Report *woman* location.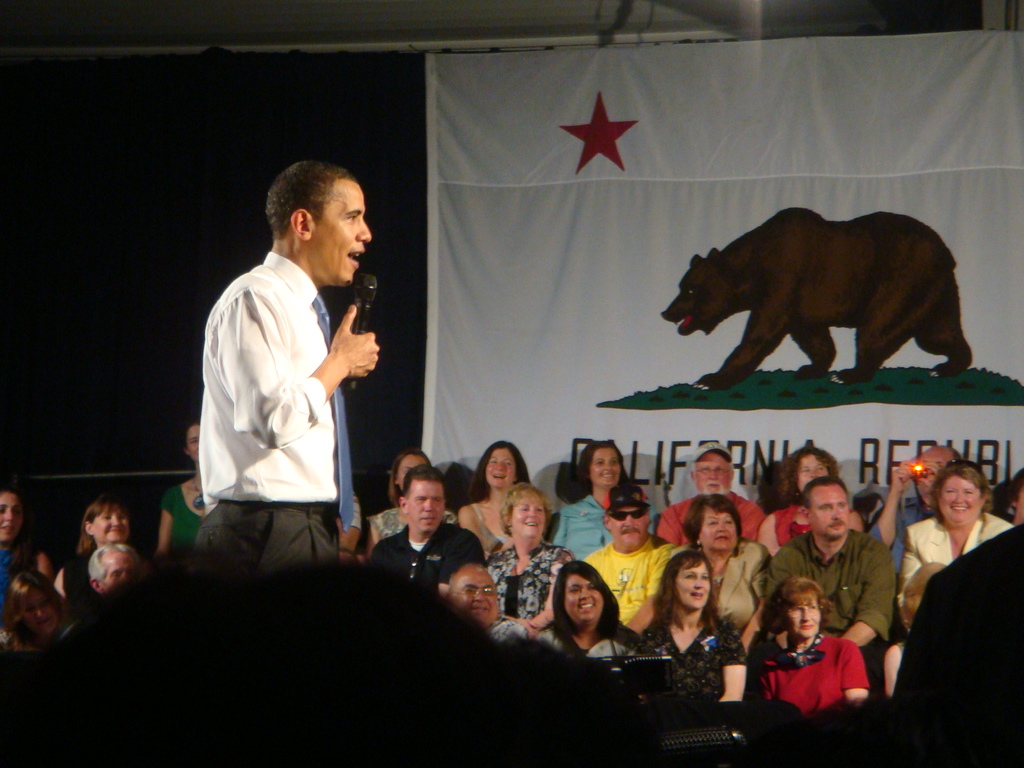
Report: x1=637, y1=552, x2=756, y2=721.
